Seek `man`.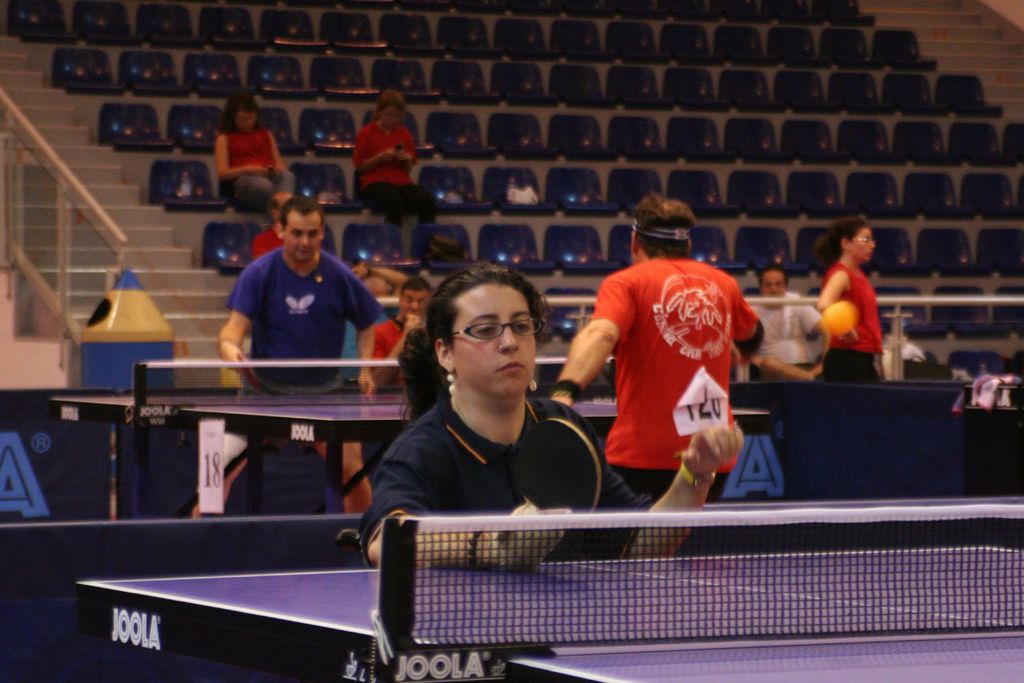
region(353, 86, 435, 277).
